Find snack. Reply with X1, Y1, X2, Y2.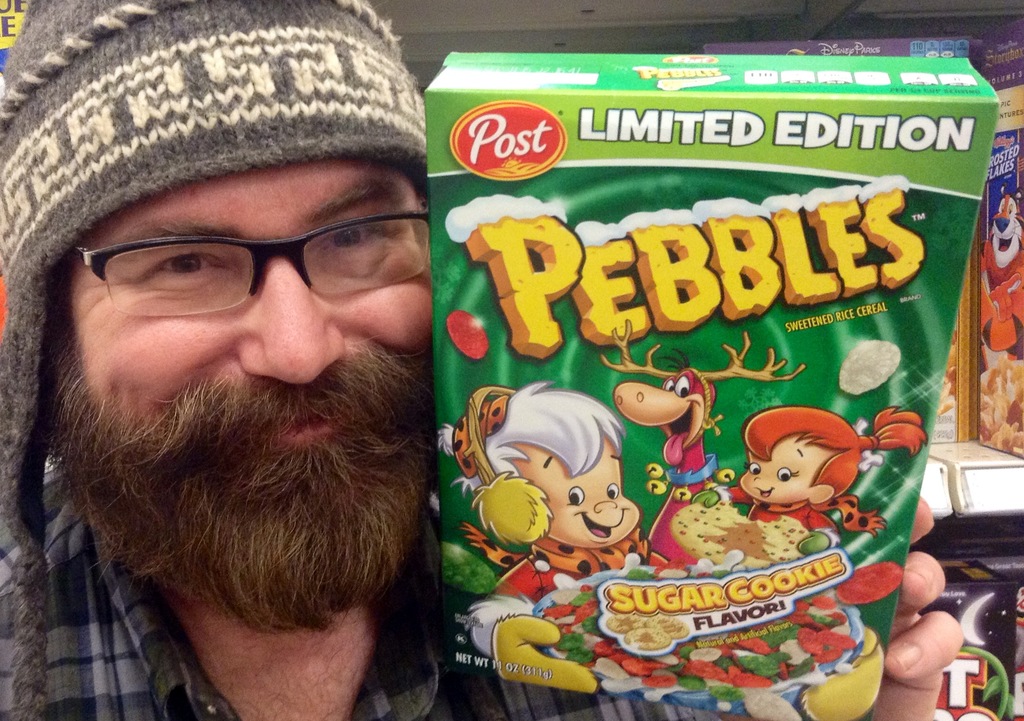
625, 627, 669, 652.
